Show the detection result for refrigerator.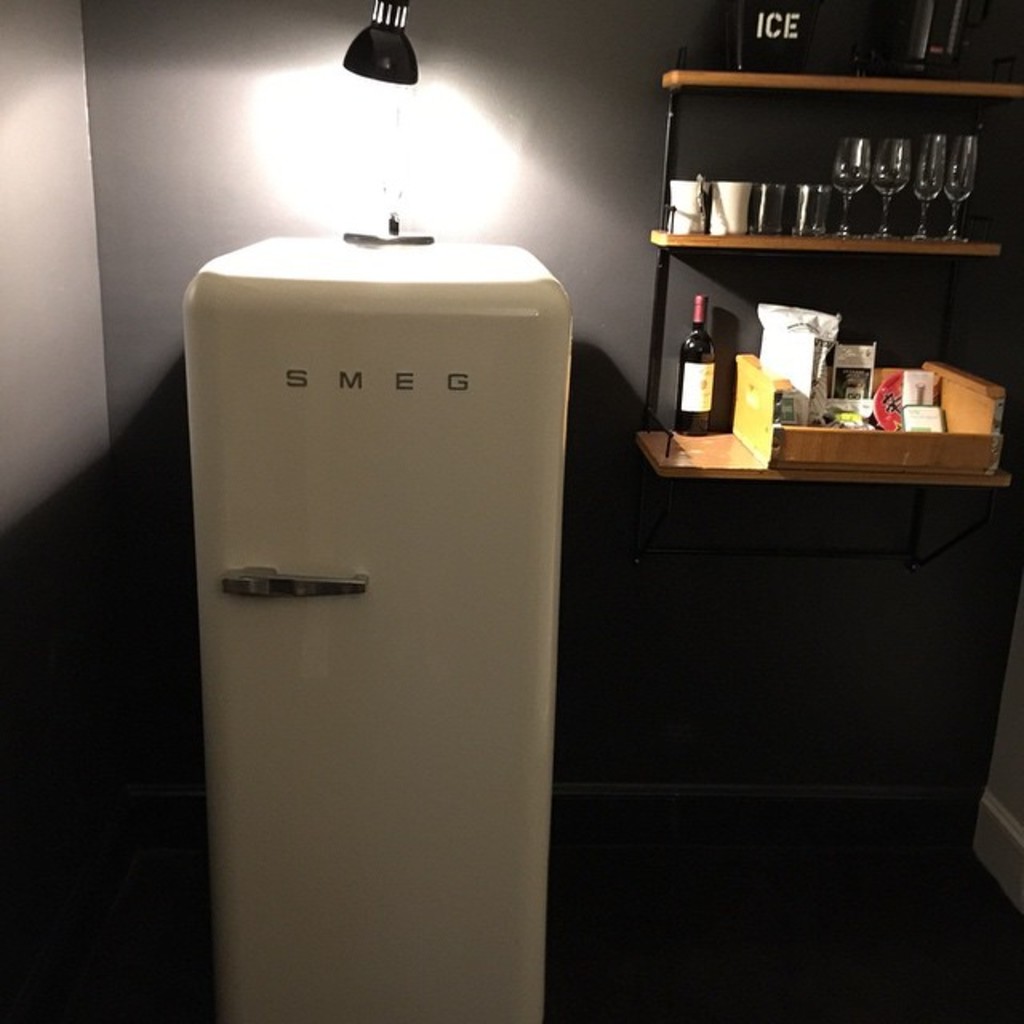
region(181, 237, 576, 1022).
